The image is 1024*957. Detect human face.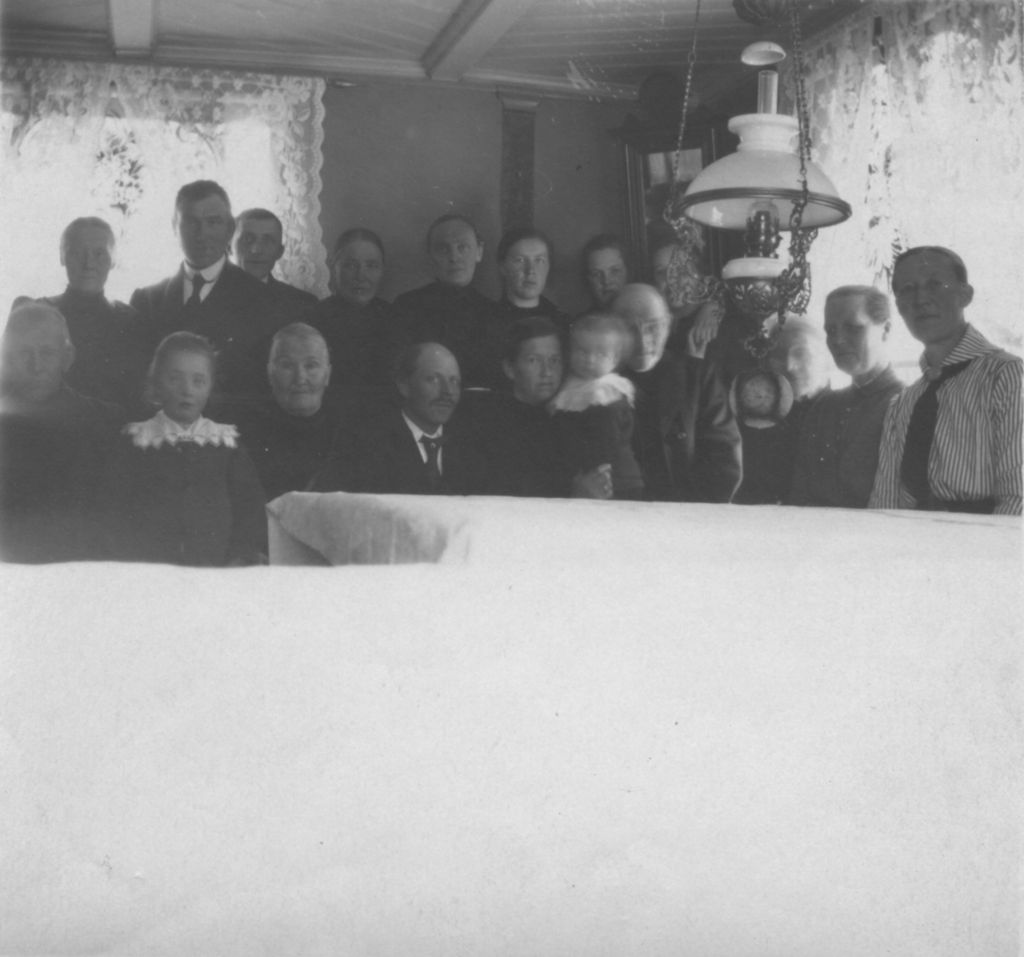
Detection: region(69, 236, 107, 285).
